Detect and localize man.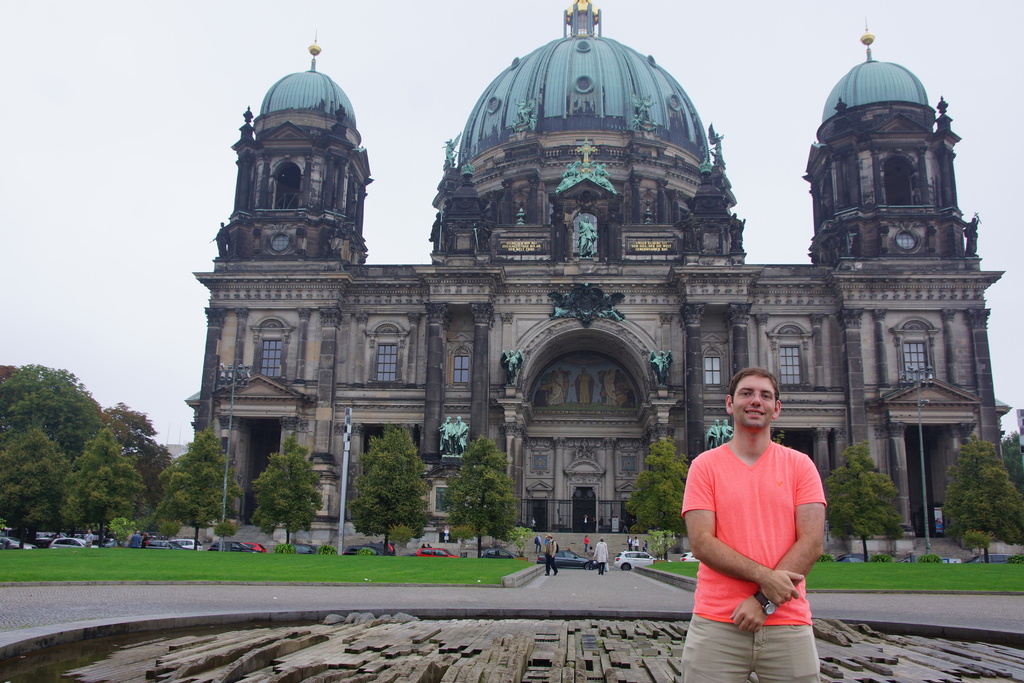
Localized at locate(718, 417, 733, 443).
